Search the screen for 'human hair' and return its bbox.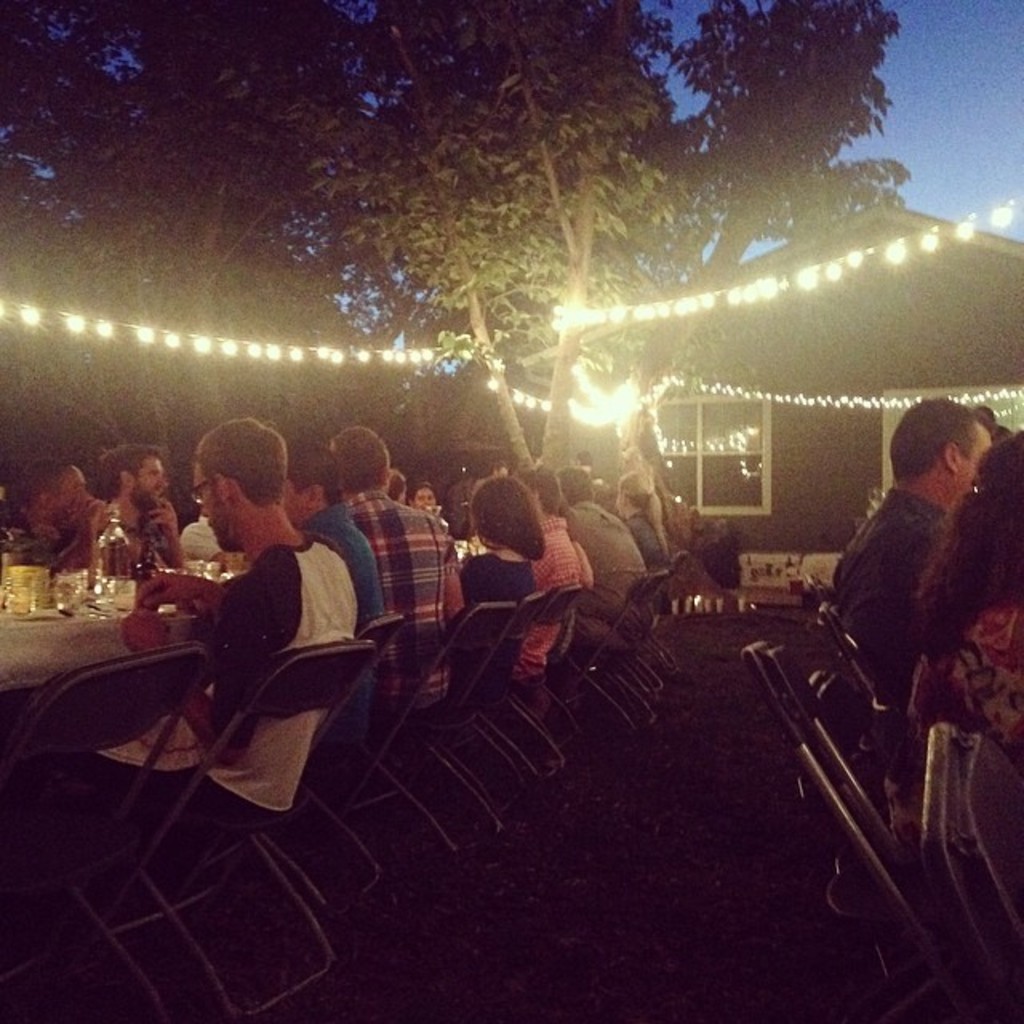
Found: crop(186, 414, 296, 509).
